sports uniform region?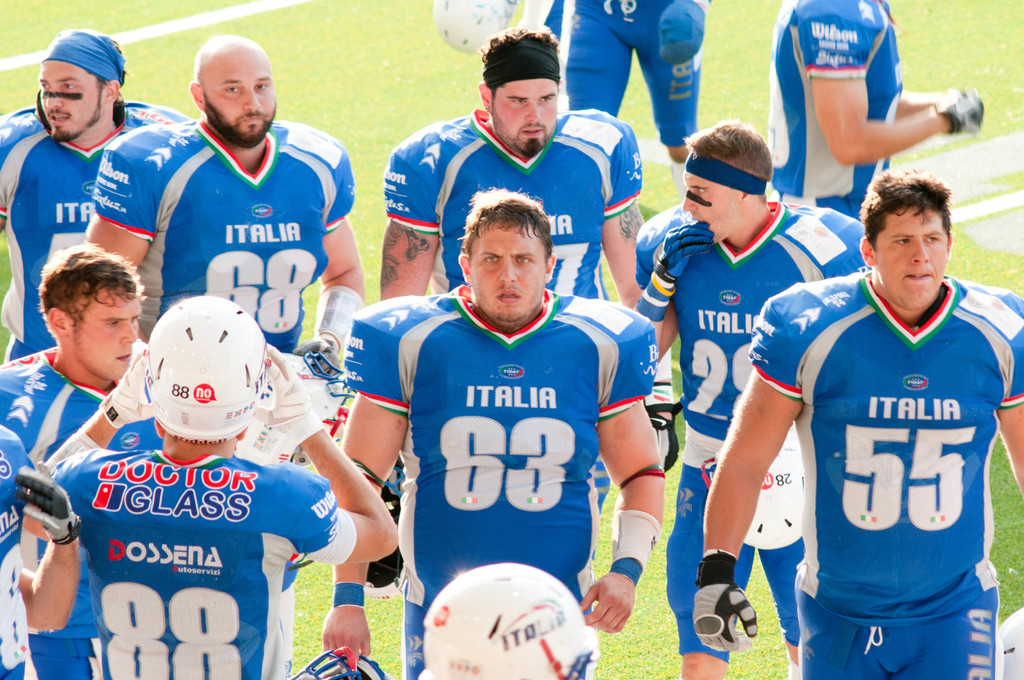
region(624, 206, 878, 666)
